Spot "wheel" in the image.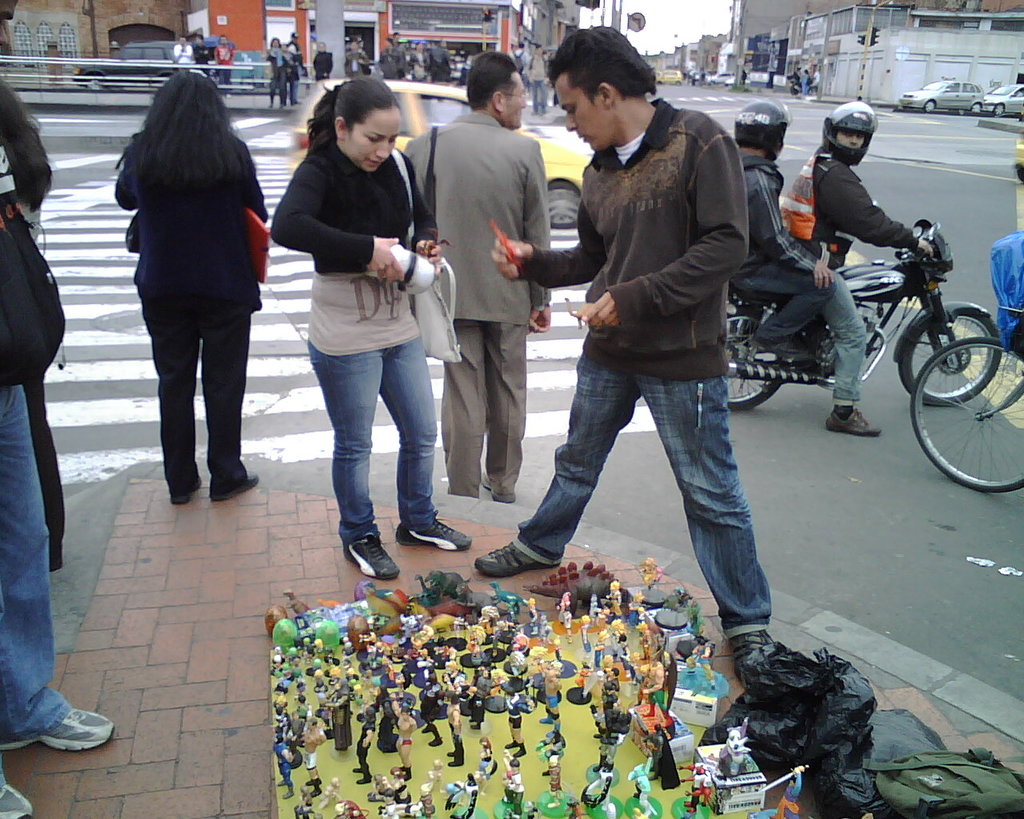
"wheel" found at 545, 182, 578, 230.
